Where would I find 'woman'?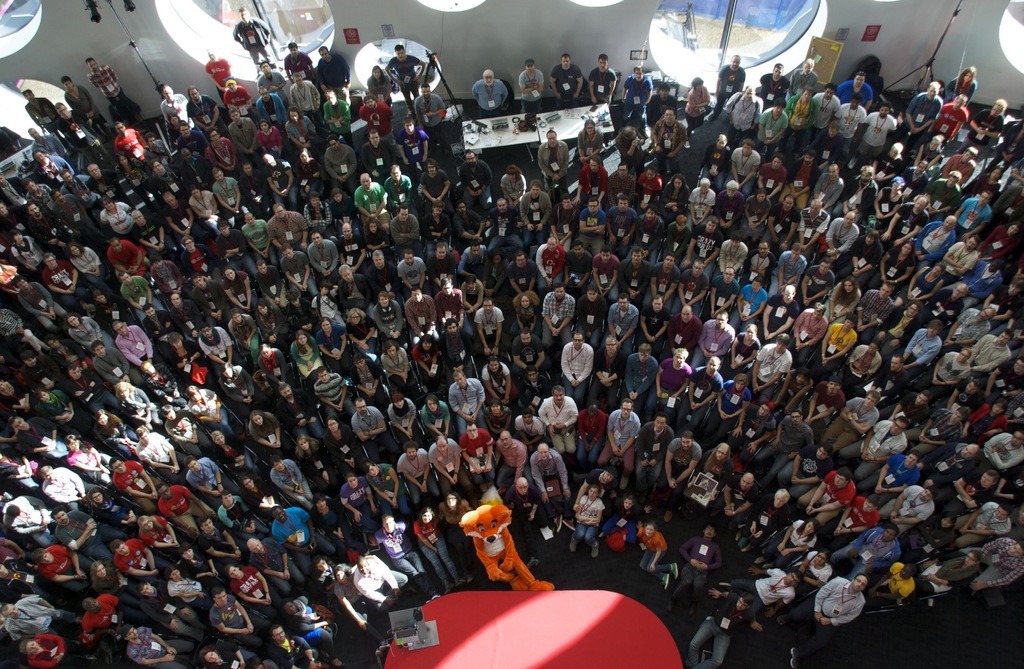
At <box>353,350,381,410</box>.
